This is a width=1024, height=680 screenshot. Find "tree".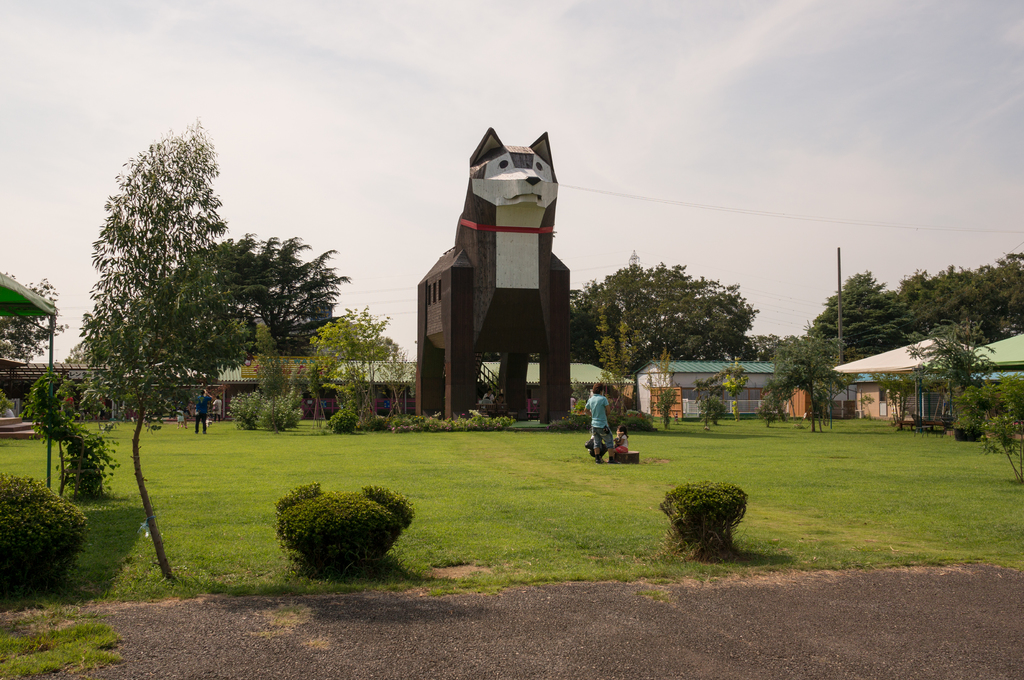
Bounding box: <box>158,226,343,427</box>.
